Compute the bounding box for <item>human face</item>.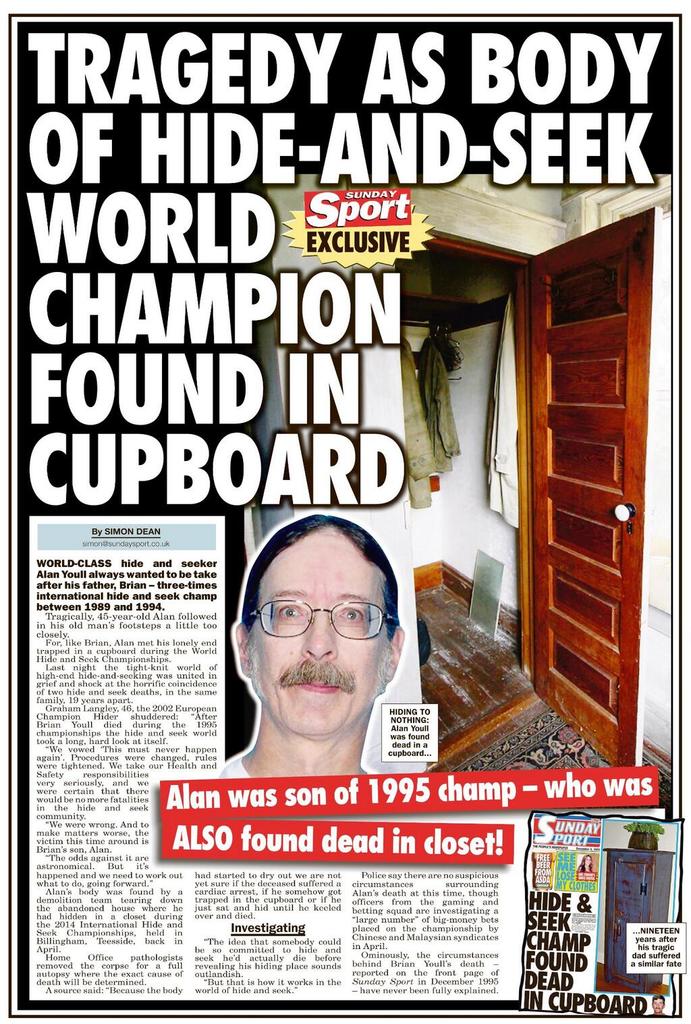
<box>252,531,387,740</box>.
